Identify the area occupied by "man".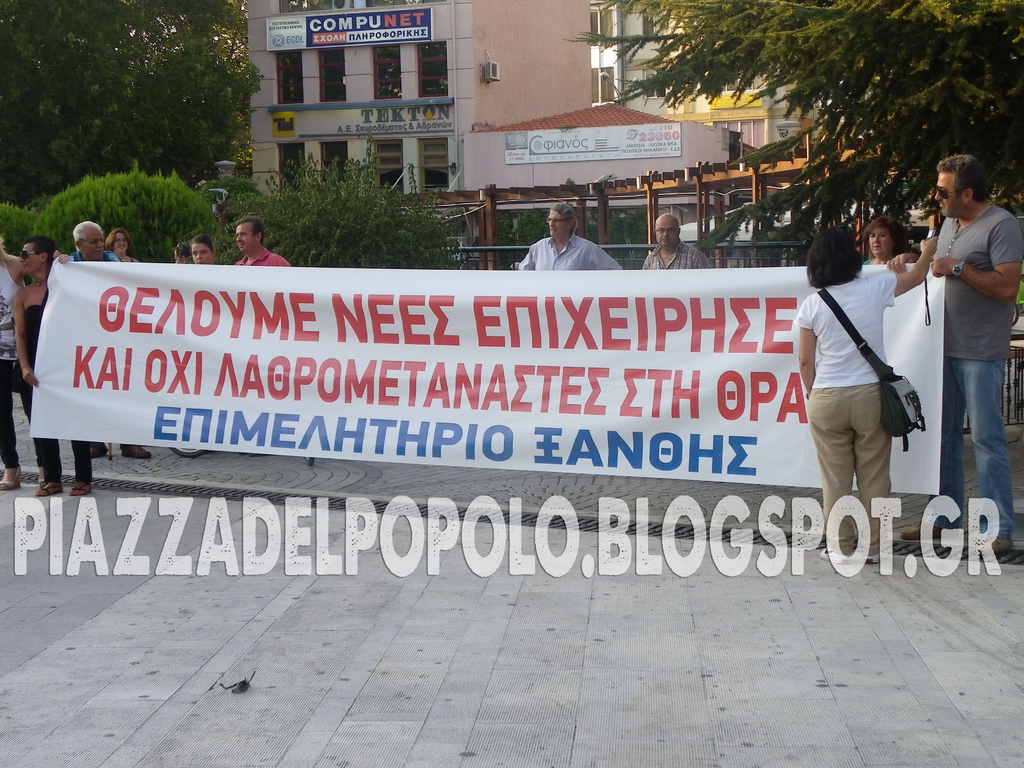
Area: [230, 219, 294, 276].
